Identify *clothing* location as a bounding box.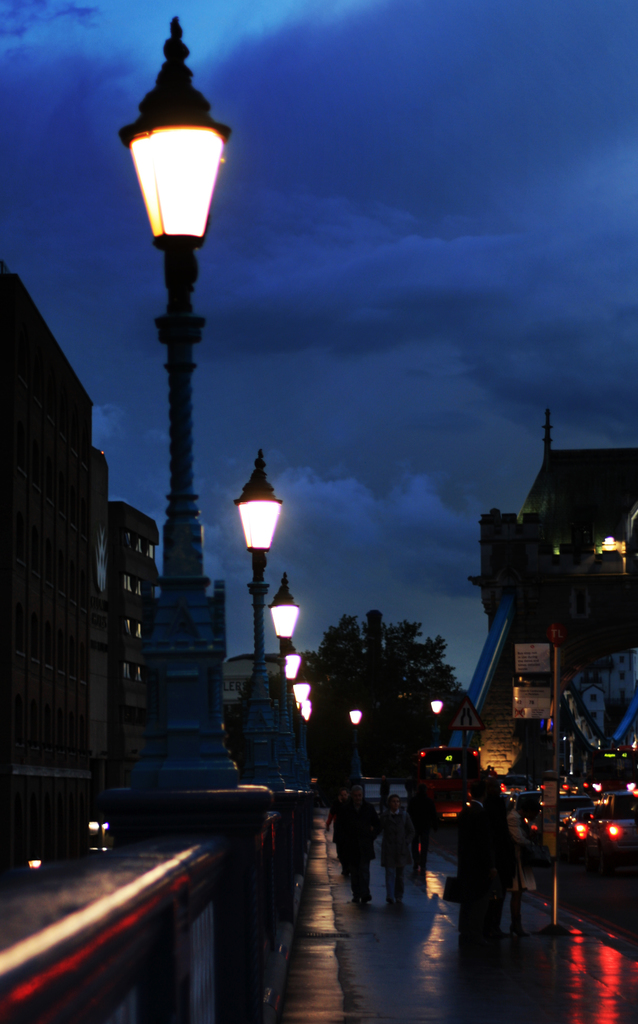
<bbox>455, 794, 507, 959</bbox>.
